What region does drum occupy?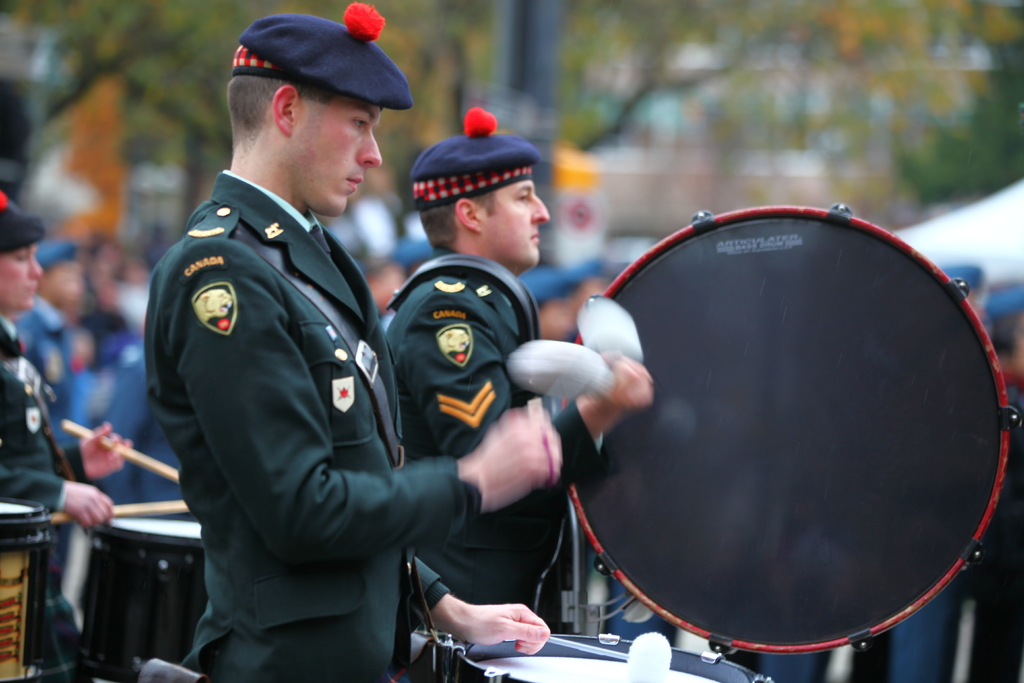
[x1=447, y1=636, x2=772, y2=682].
